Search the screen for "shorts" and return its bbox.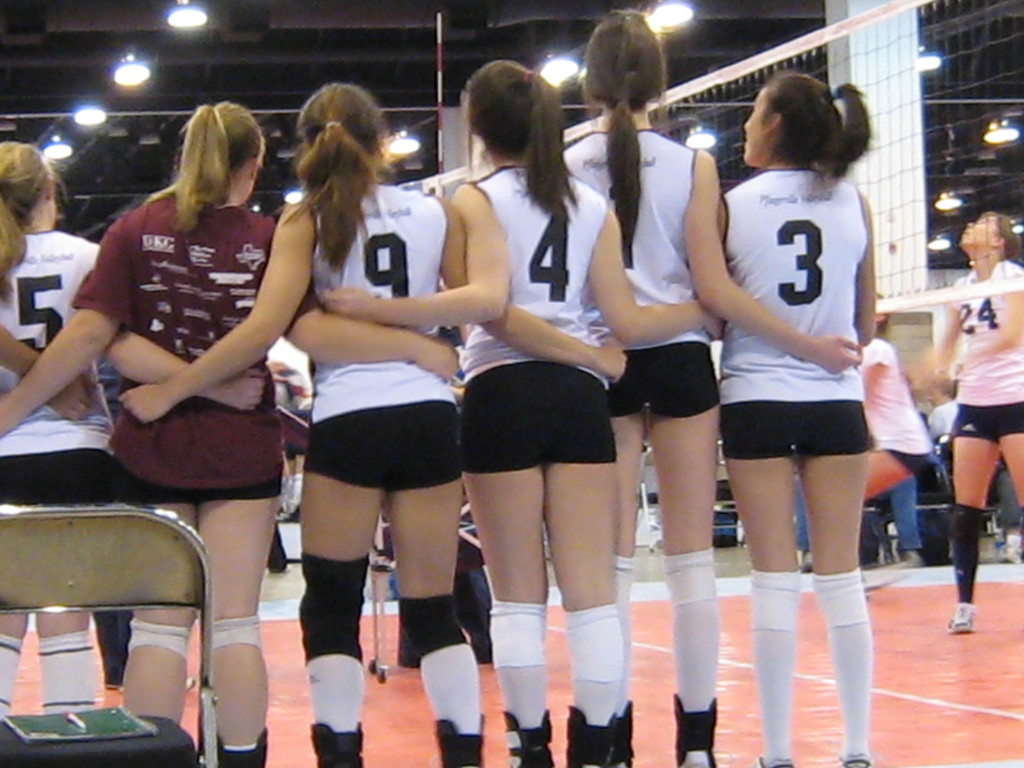
Found: [721,401,874,461].
